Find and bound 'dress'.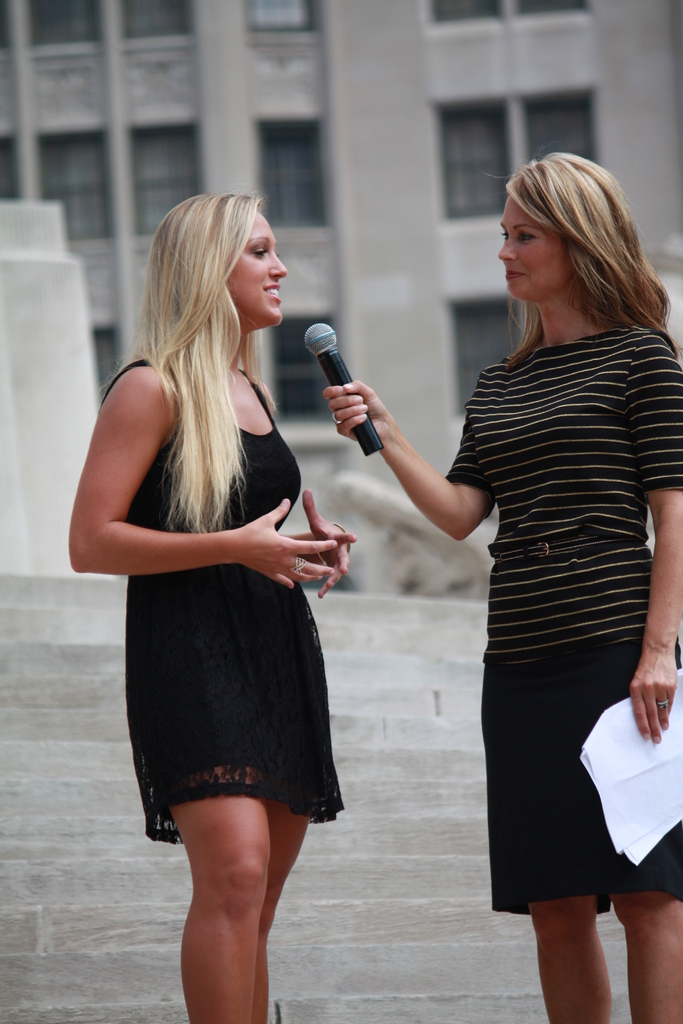
Bound: (left=106, top=366, right=344, bottom=840).
